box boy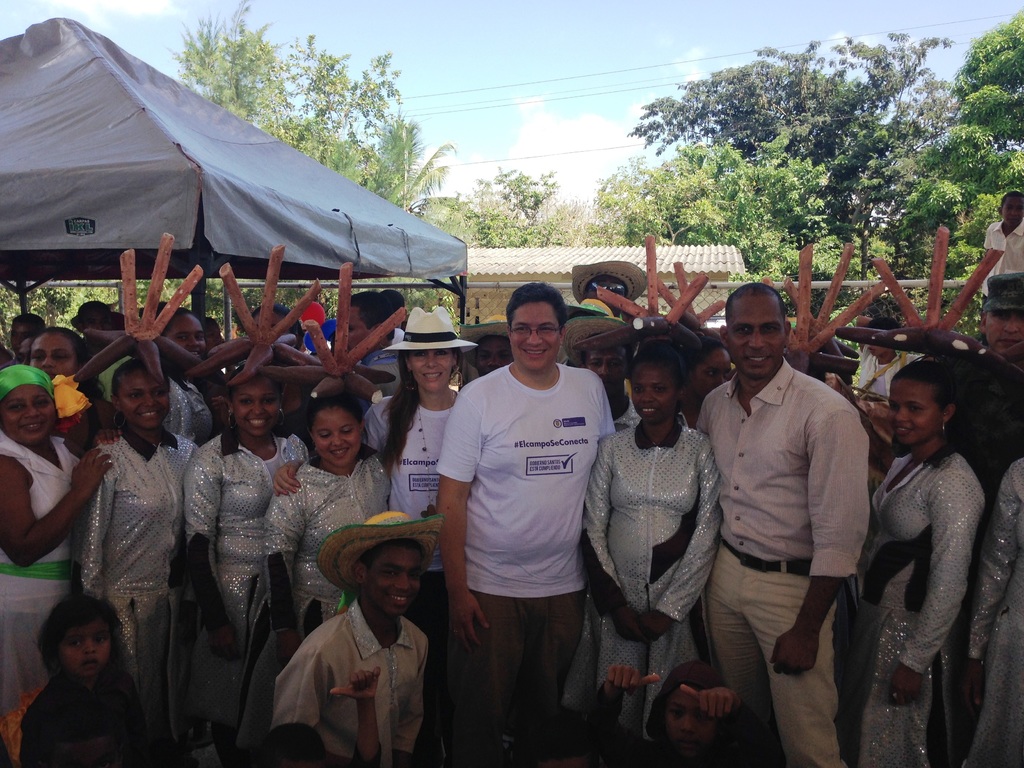
left=567, top=333, right=638, bottom=431
